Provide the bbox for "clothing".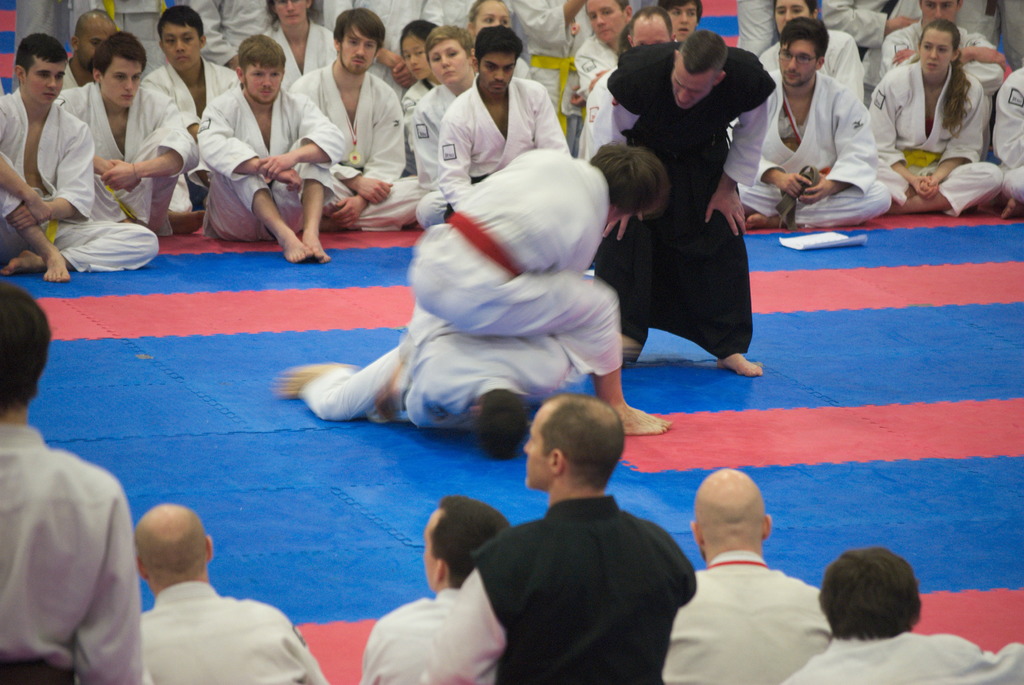
crop(0, 416, 157, 684).
